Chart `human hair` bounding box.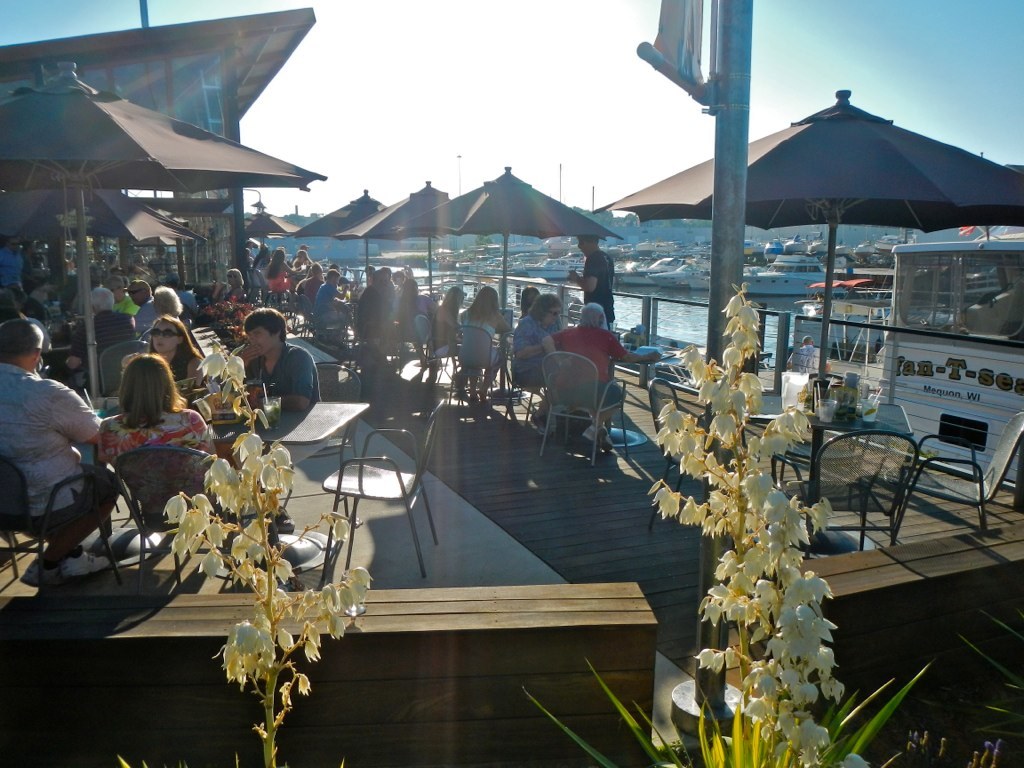
Charted: left=155, top=287, right=180, bottom=319.
